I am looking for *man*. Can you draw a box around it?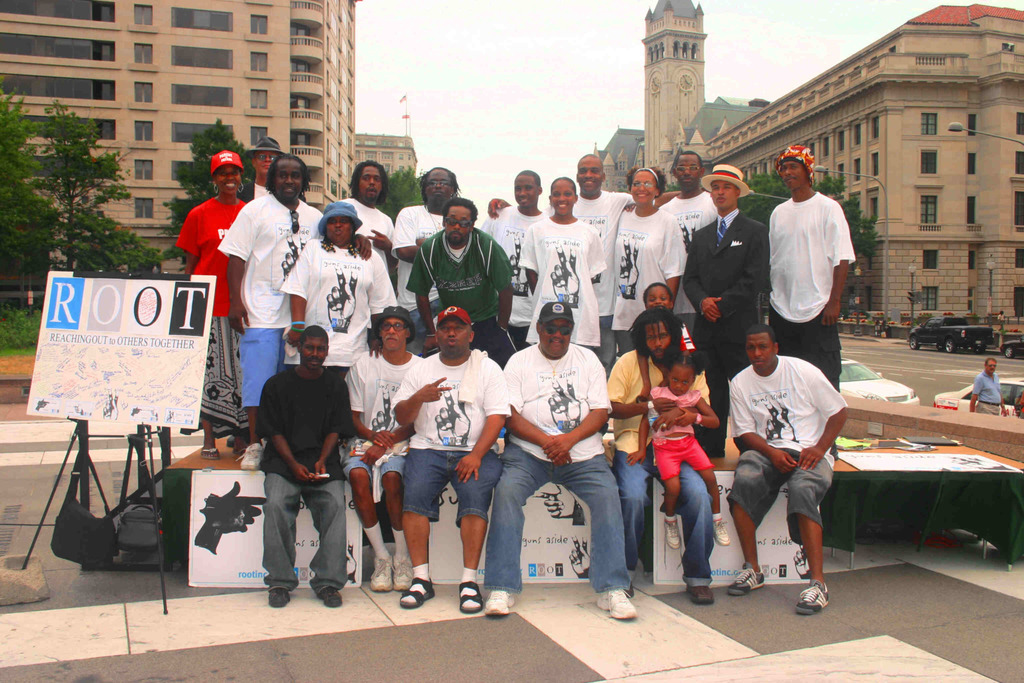
Sure, the bounding box is select_region(772, 132, 863, 400).
